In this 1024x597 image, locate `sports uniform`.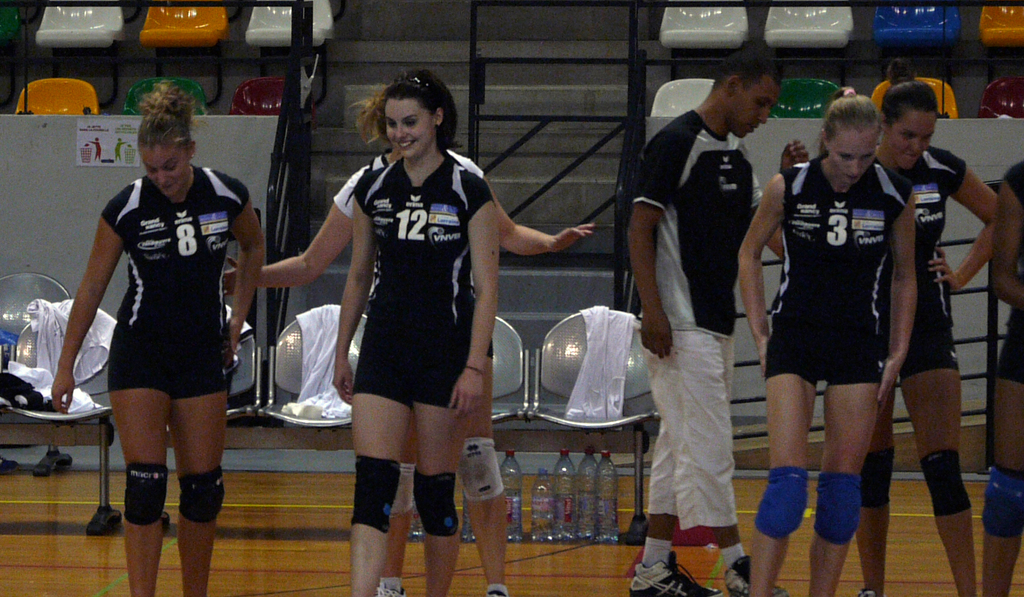
Bounding box: 342:137:511:560.
